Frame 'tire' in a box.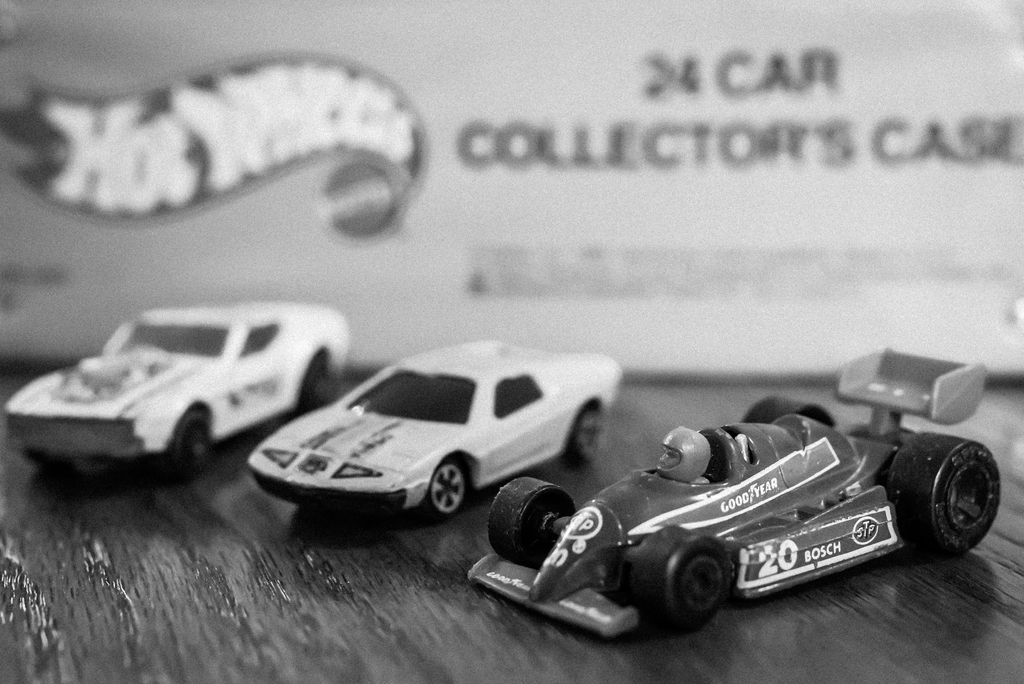
<region>633, 525, 730, 630</region>.
